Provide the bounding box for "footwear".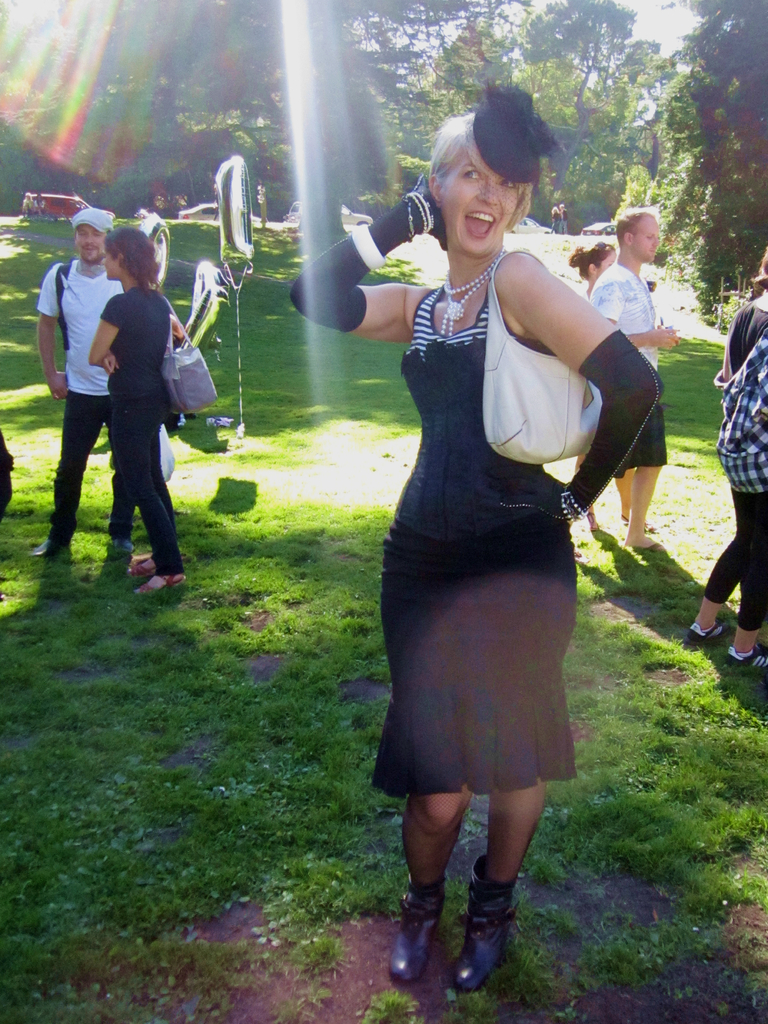
(133, 564, 189, 594).
